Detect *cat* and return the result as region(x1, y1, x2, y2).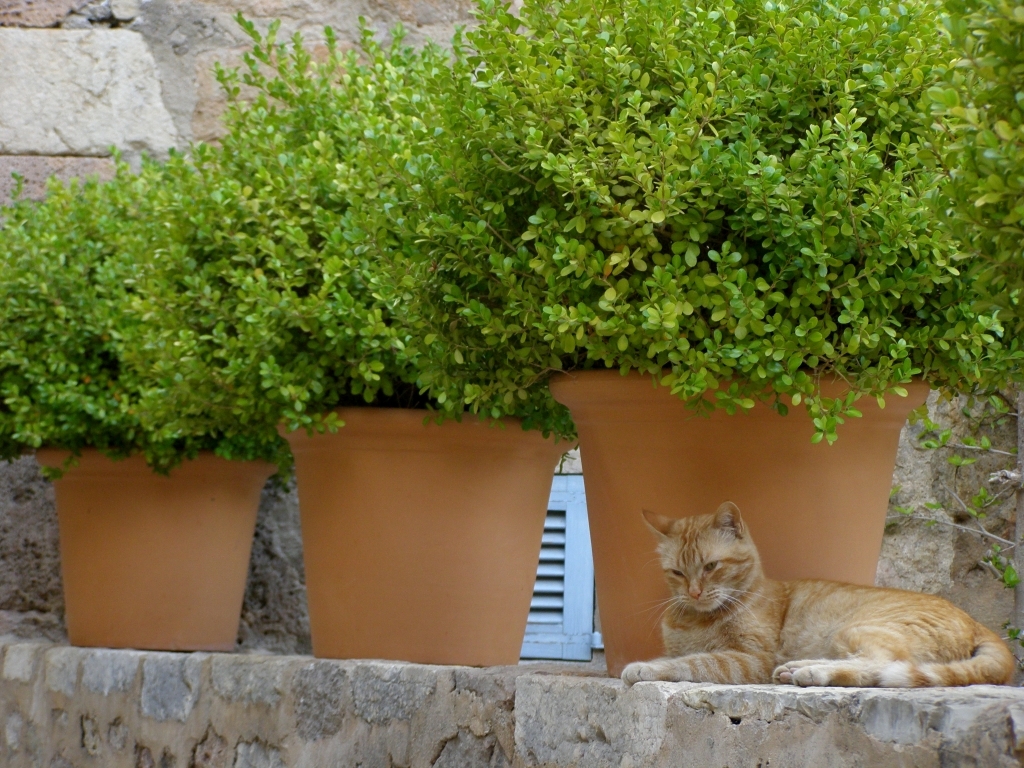
region(621, 499, 1015, 684).
